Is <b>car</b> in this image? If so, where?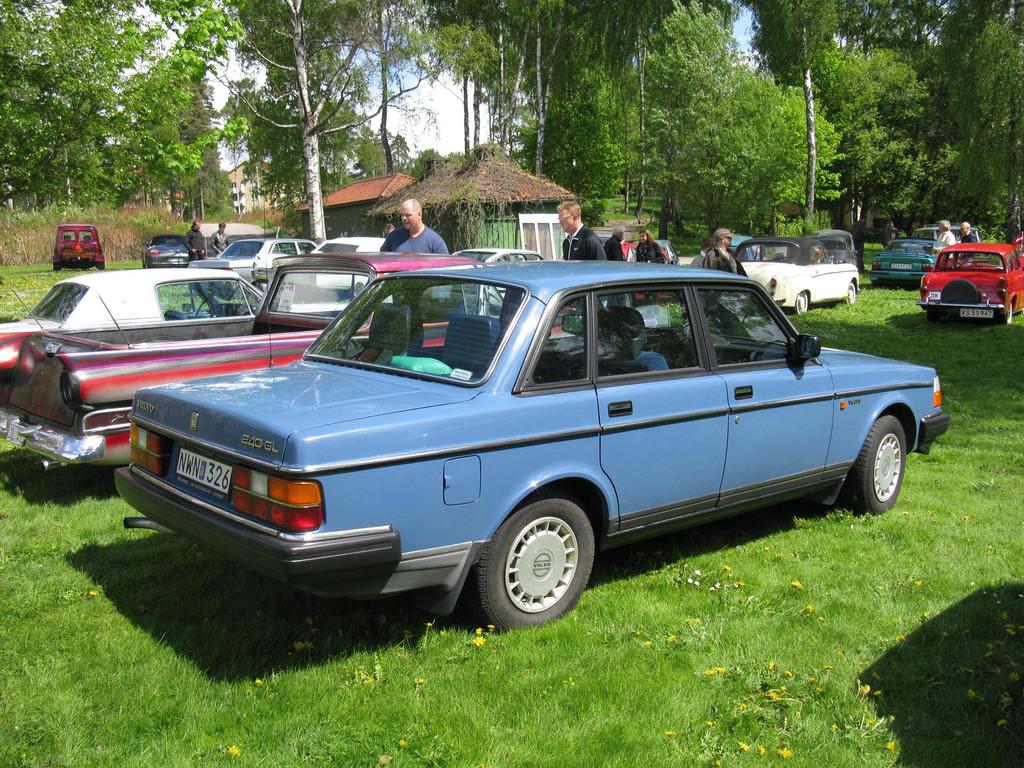
Yes, at region(864, 232, 957, 289).
